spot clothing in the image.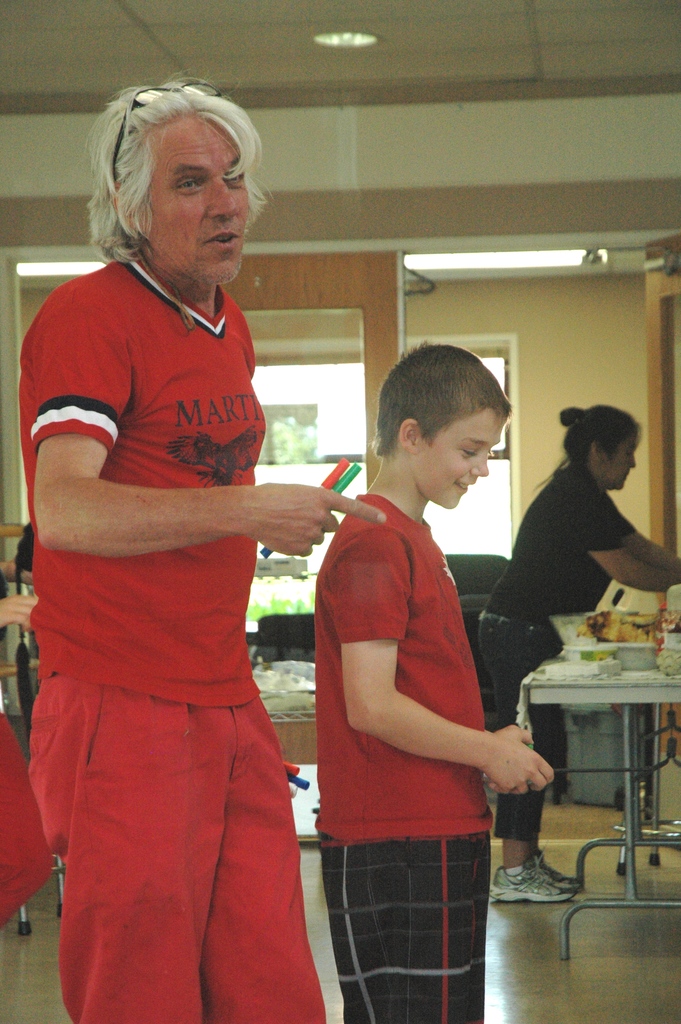
clothing found at box=[313, 493, 493, 1023].
